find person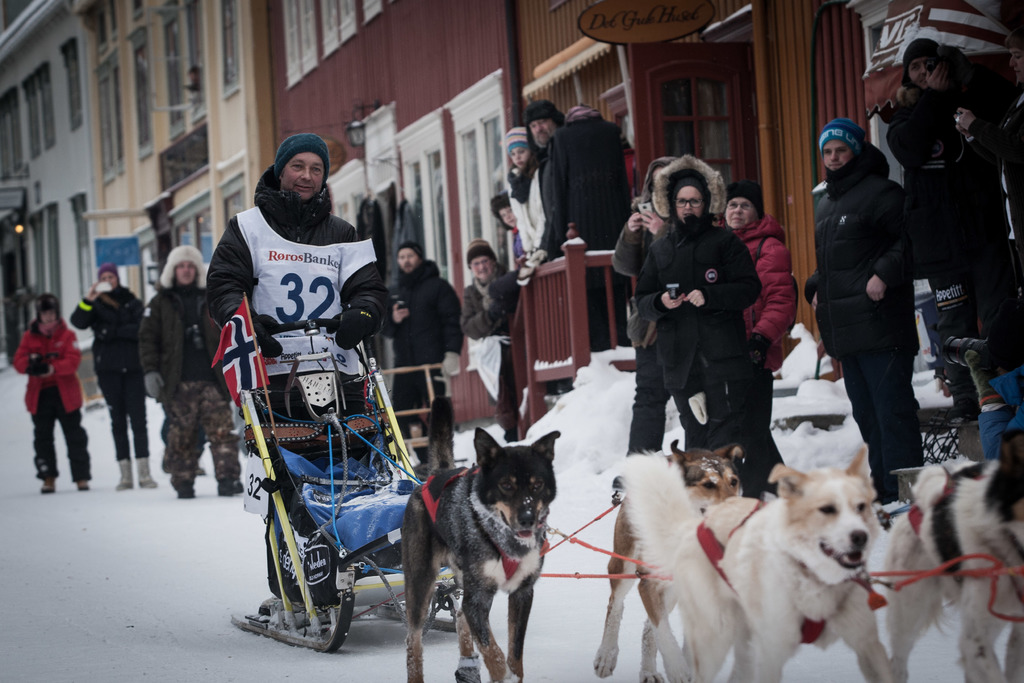
<bbox>635, 156, 765, 452</bbox>
